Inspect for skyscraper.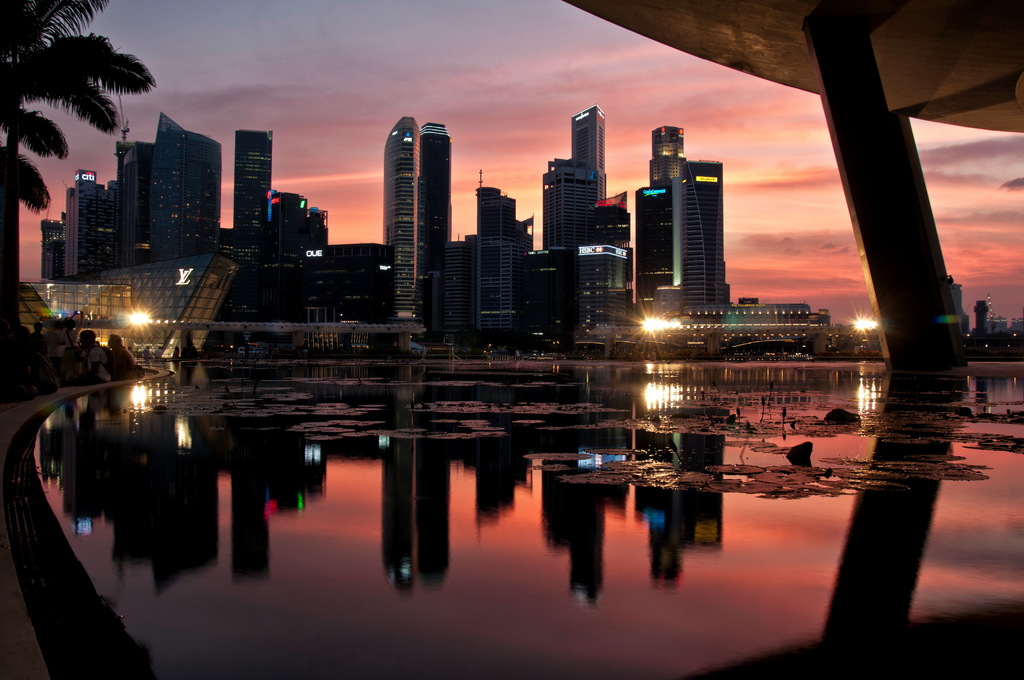
Inspection: (113,137,150,263).
